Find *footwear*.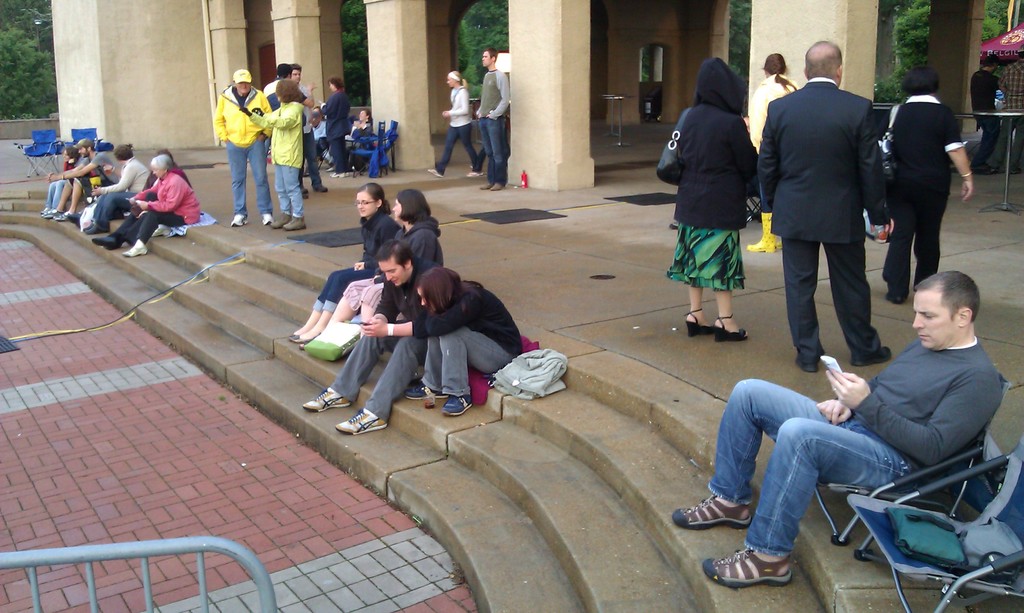
[x1=104, y1=232, x2=119, y2=250].
